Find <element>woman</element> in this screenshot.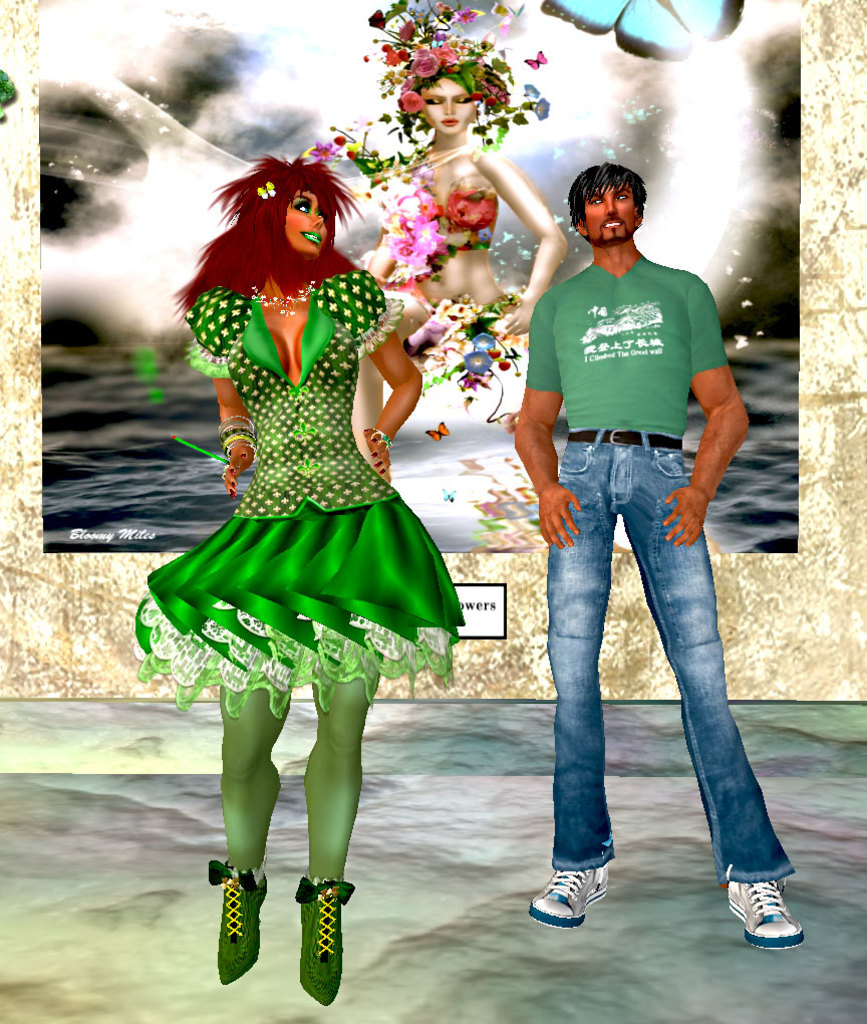
The bounding box for <element>woman</element> is BBox(110, 159, 462, 1005).
